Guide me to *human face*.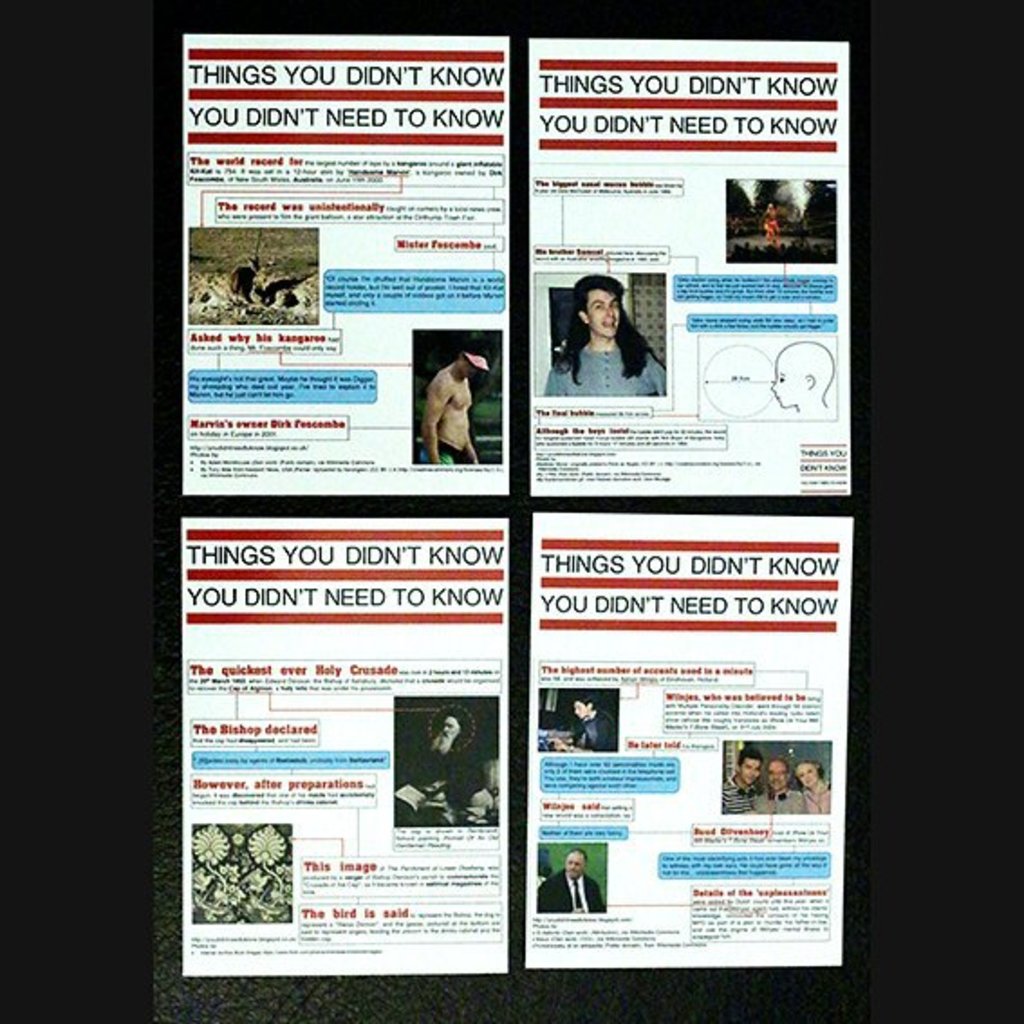
Guidance: Rect(766, 753, 787, 795).
